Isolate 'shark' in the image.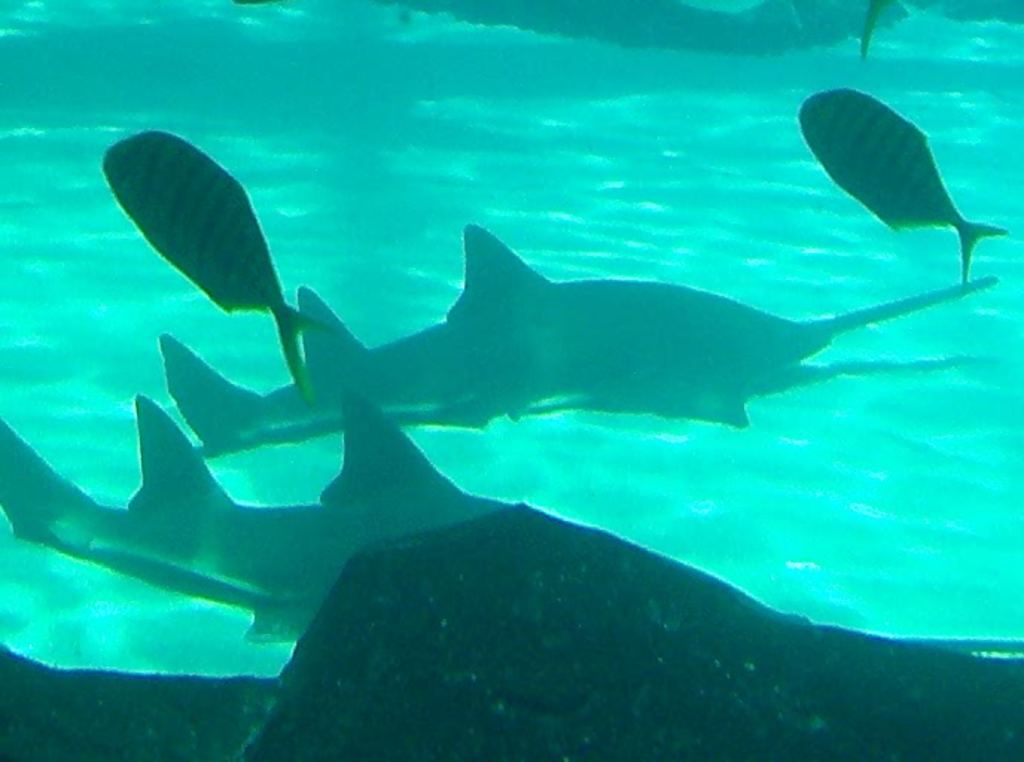
Isolated region: x1=174, y1=219, x2=982, y2=446.
